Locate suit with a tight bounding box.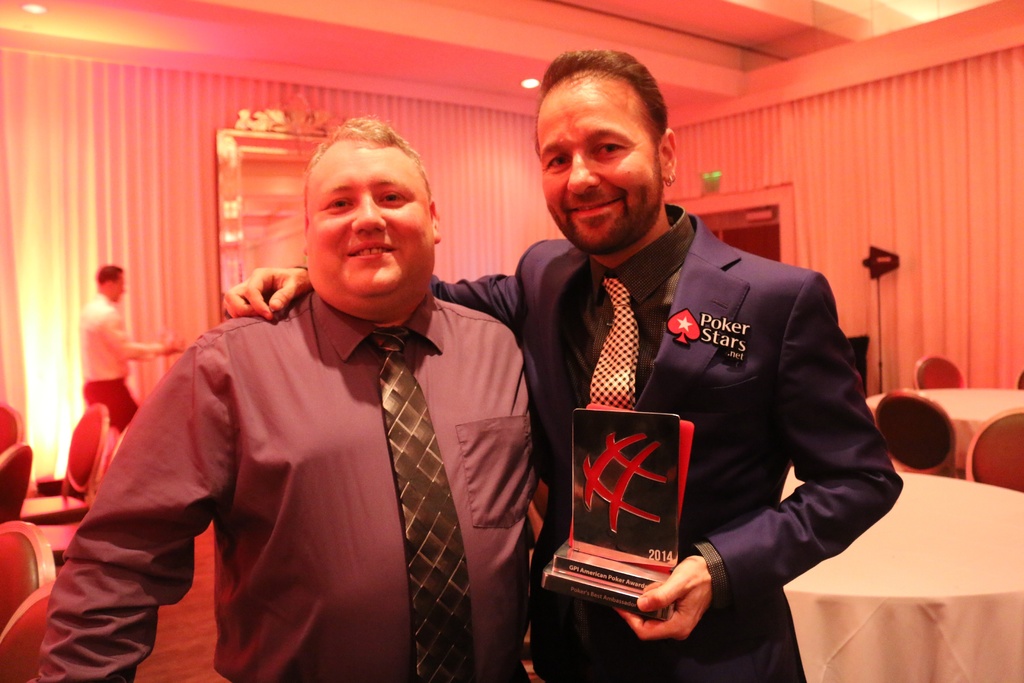
(left=293, top=199, right=902, bottom=680).
